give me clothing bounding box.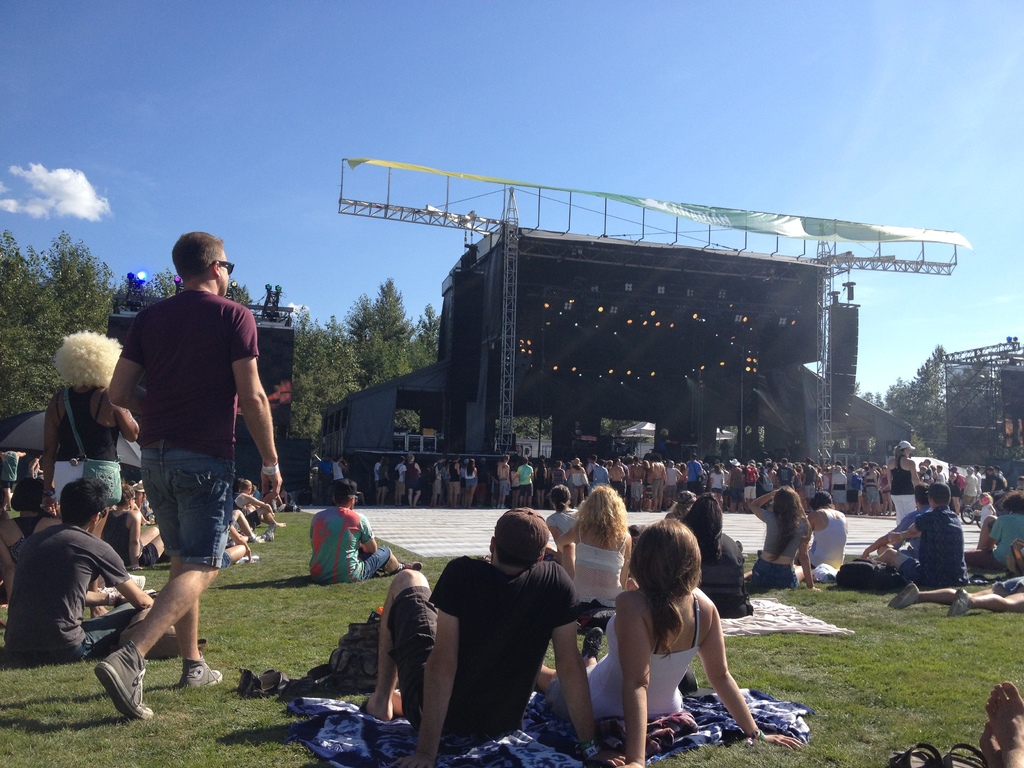
[591, 465, 609, 488].
